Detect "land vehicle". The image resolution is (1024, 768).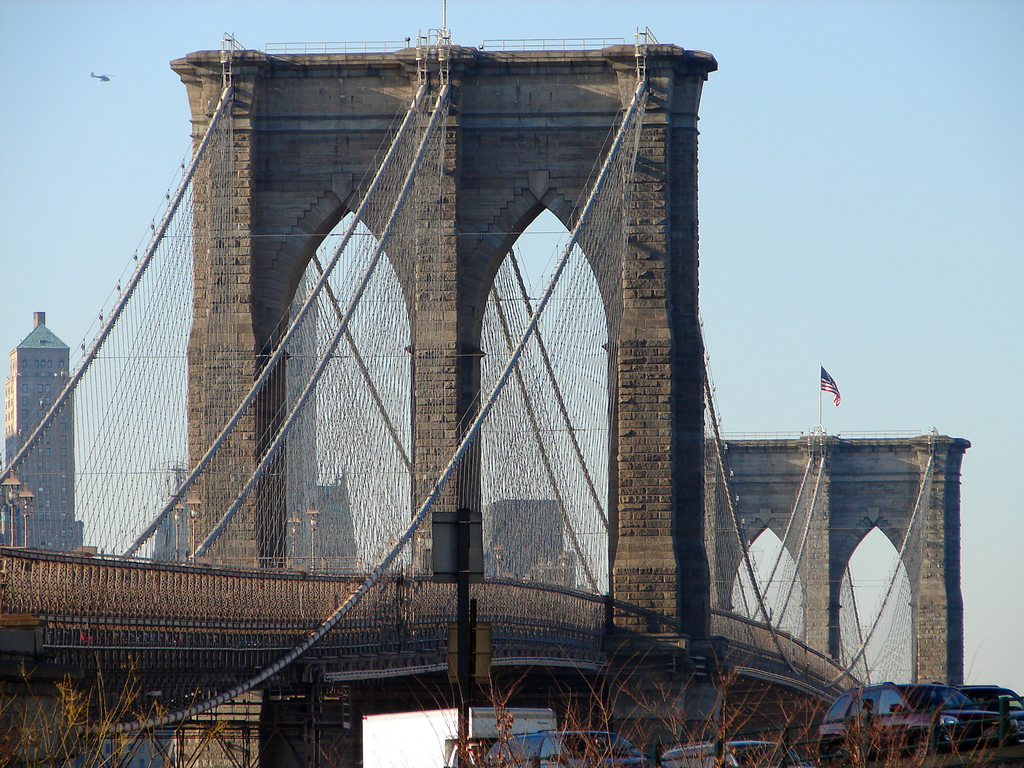
left=794, top=675, right=1021, bottom=765.
